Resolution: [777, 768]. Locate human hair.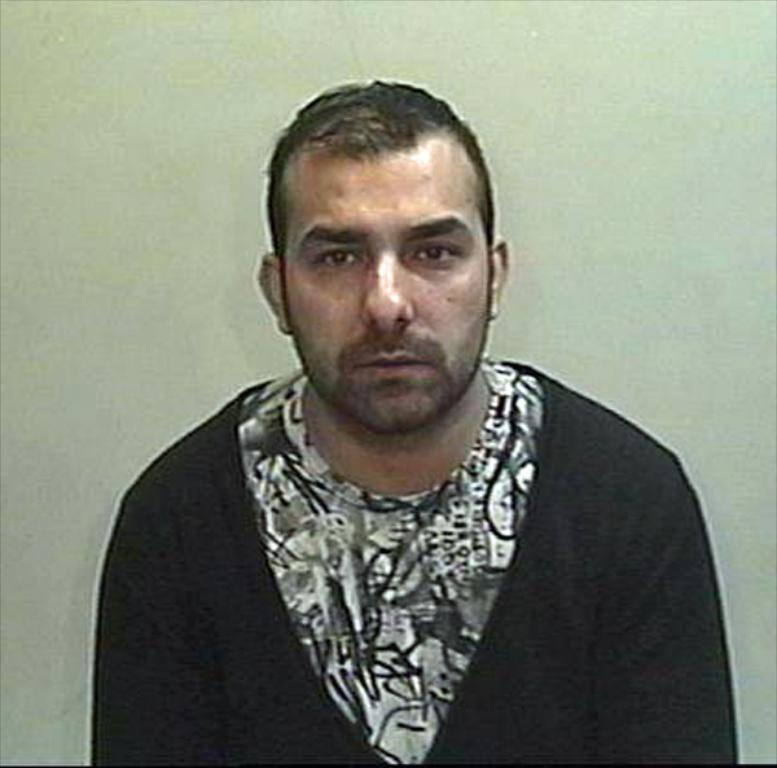
[x1=272, y1=89, x2=493, y2=303].
